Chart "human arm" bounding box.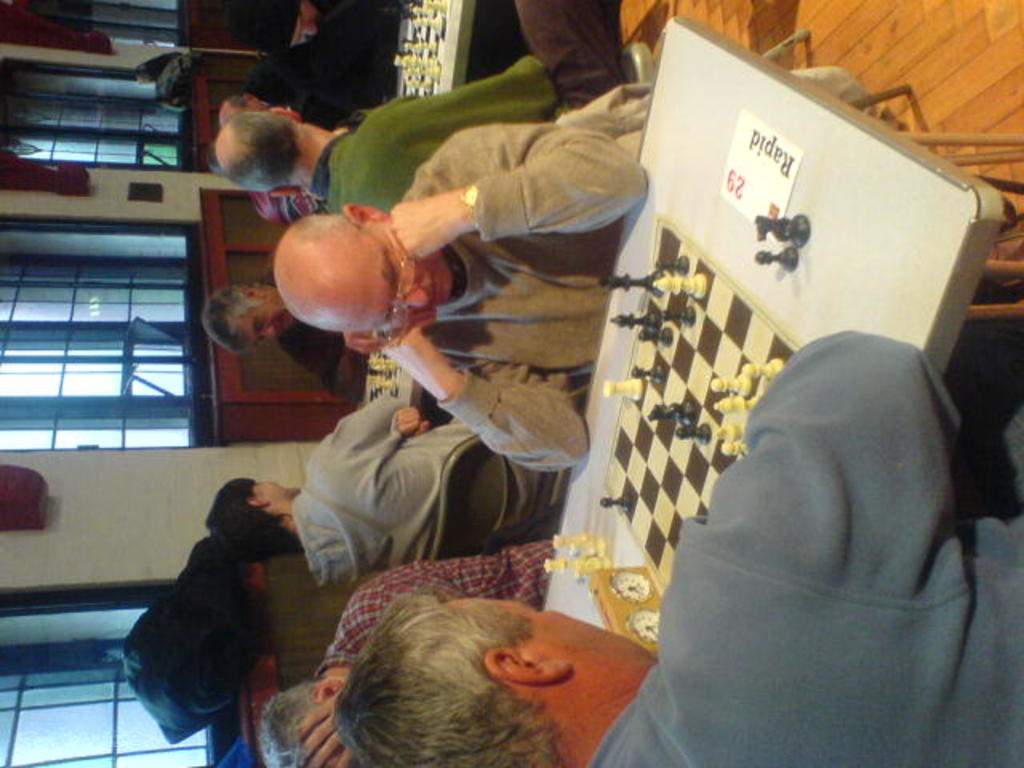
Charted: bbox=(384, 344, 592, 472).
